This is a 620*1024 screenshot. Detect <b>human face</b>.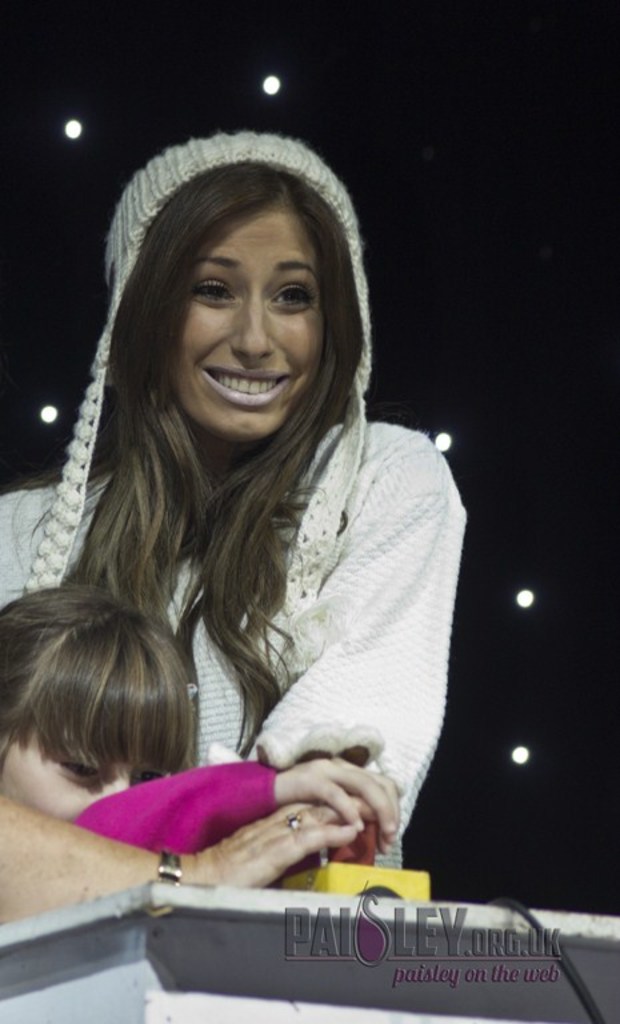
171/213/329/447.
